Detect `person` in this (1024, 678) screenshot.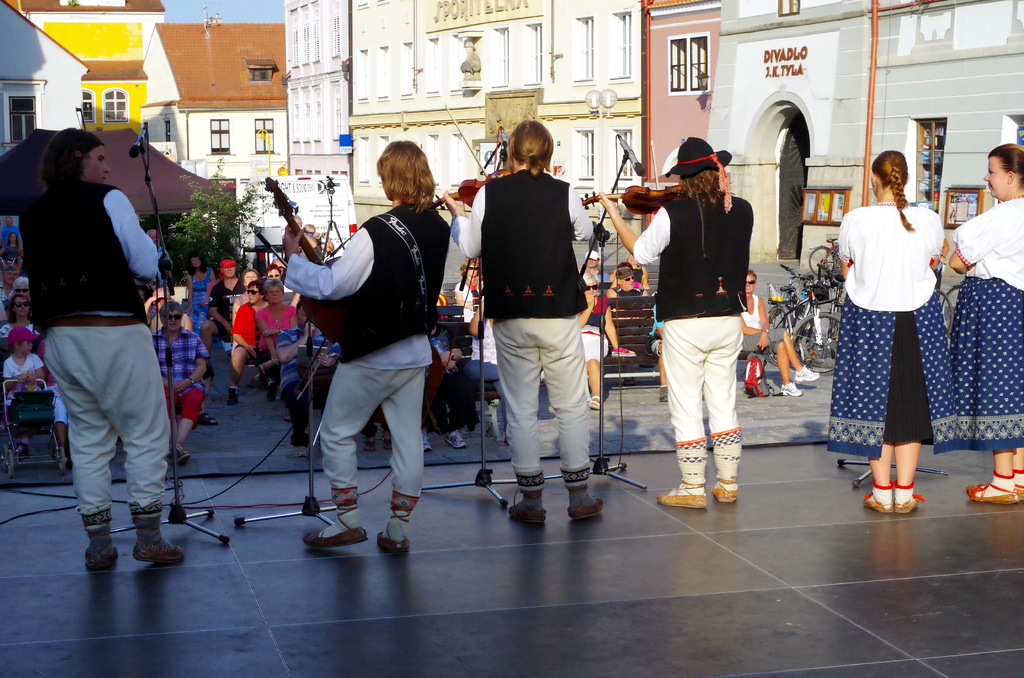
Detection: (left=442, top=111, right=618, bottom=527).
